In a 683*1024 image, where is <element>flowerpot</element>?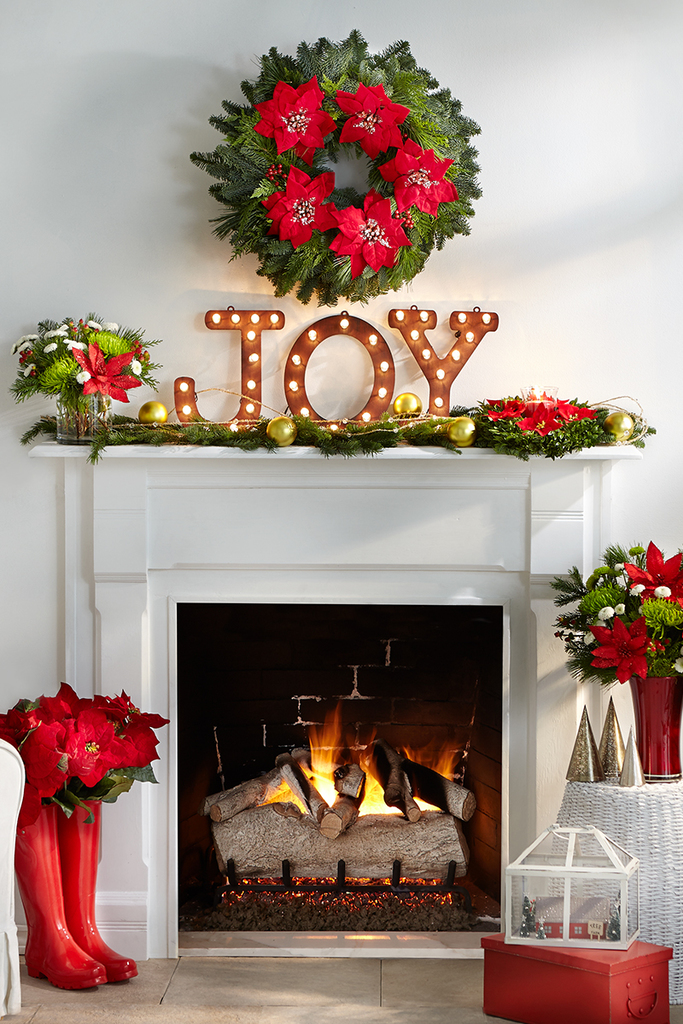
<box>628,675,682,780</box>.
